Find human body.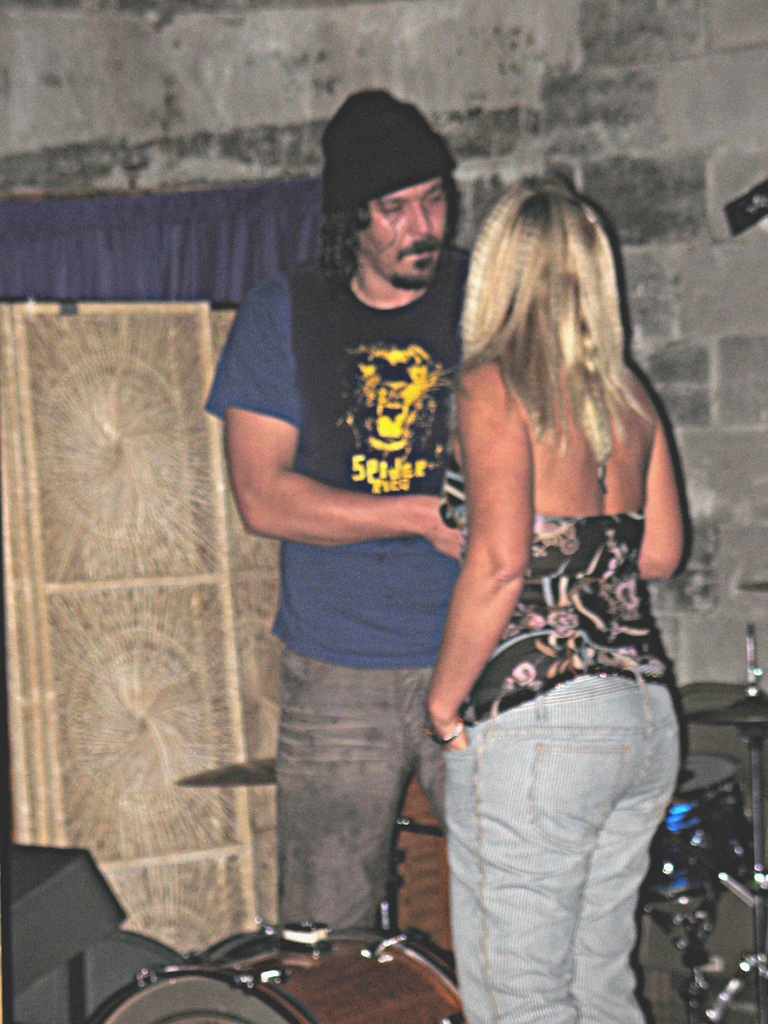
(x1=193, y1=90, x2=481, y2=934).
